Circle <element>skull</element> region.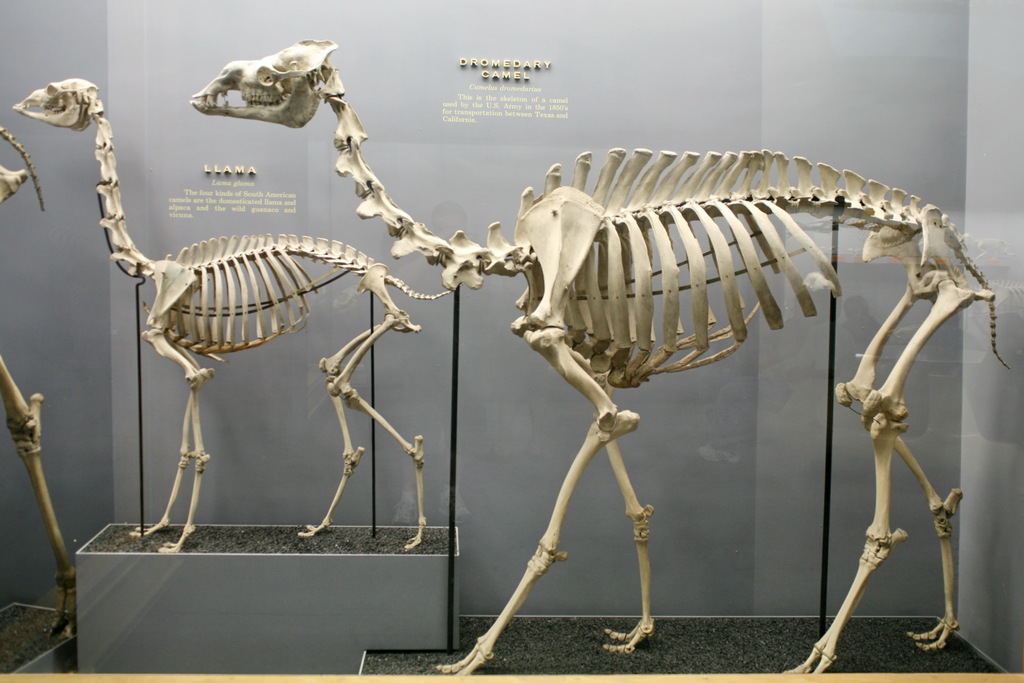
Region: select_region(173, 38, 350, 141).
